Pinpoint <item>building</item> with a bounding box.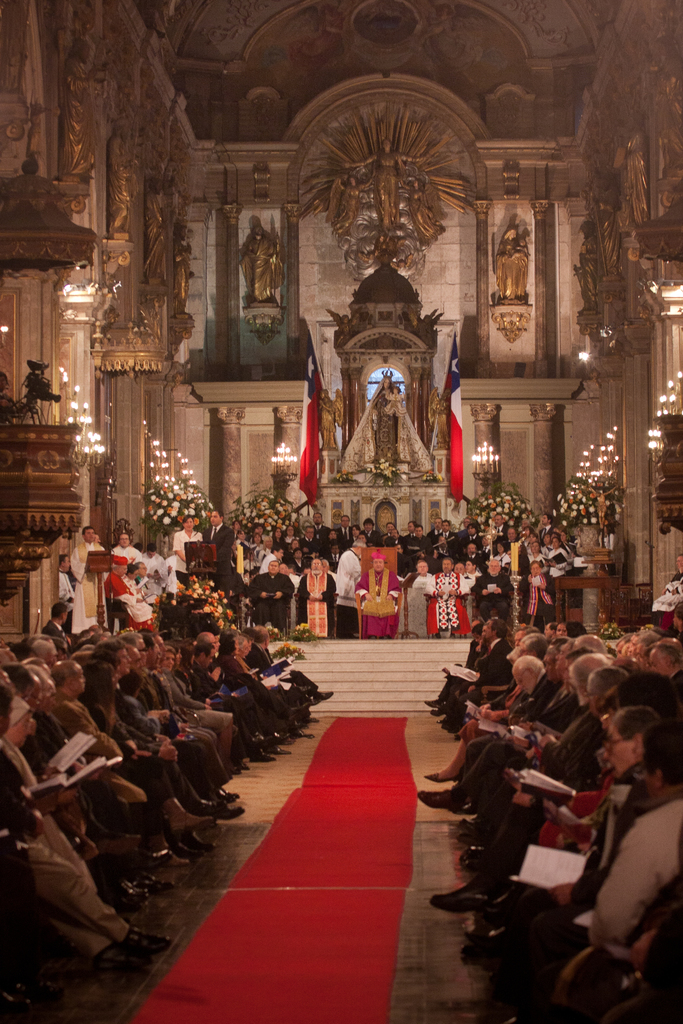
0/0/682/1023.
